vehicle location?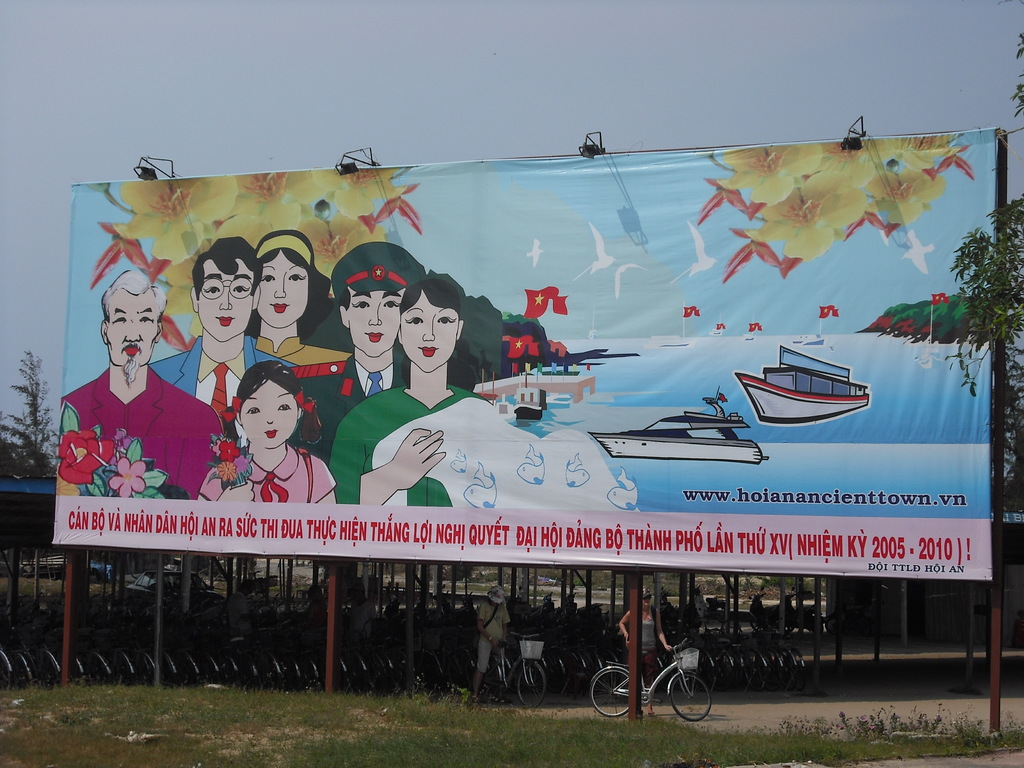
705:326:722:336
